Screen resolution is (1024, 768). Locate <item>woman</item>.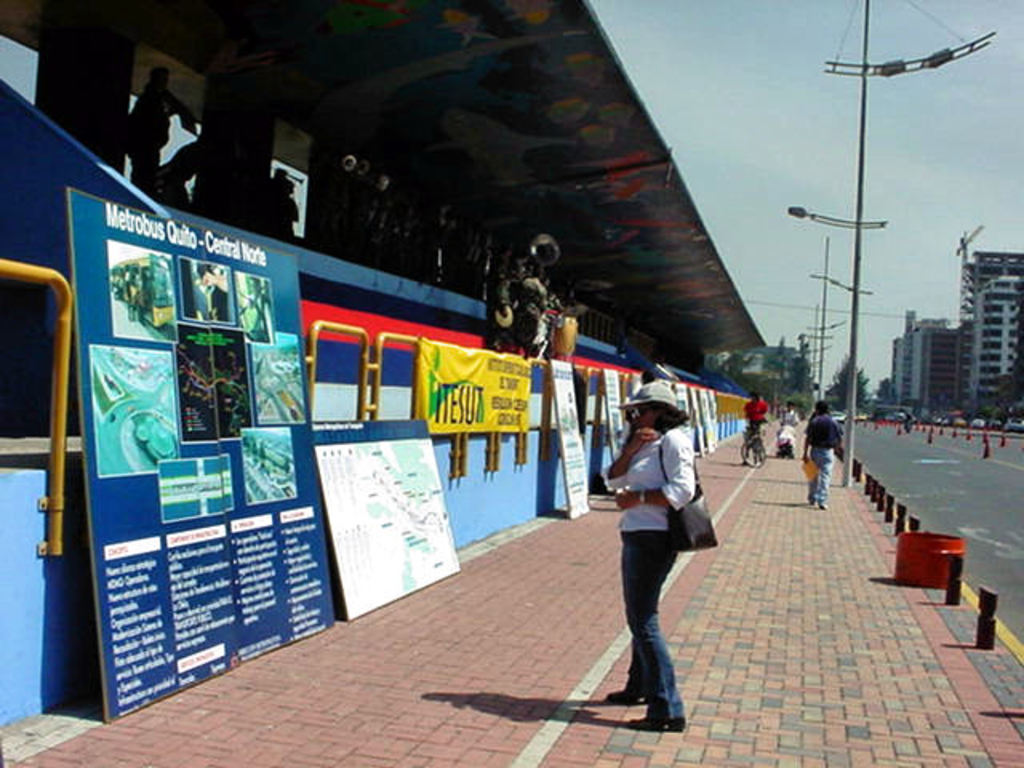
597:376:699:728.
